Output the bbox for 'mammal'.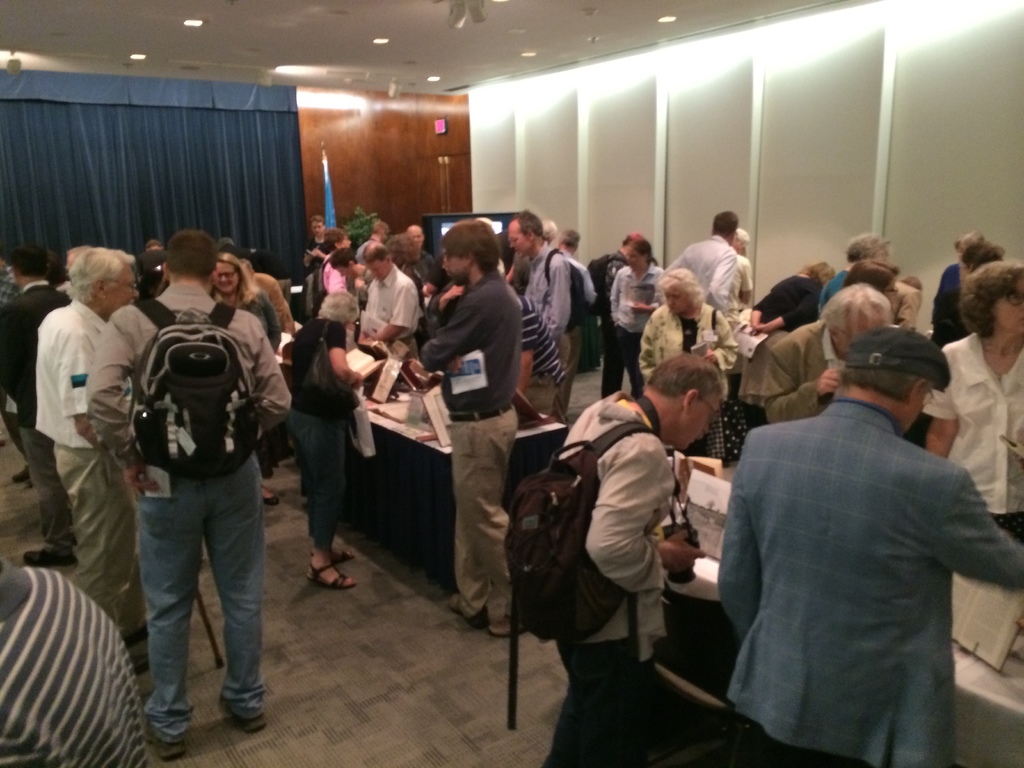
(x1=82, y1=225, x2=291, y2=760).
